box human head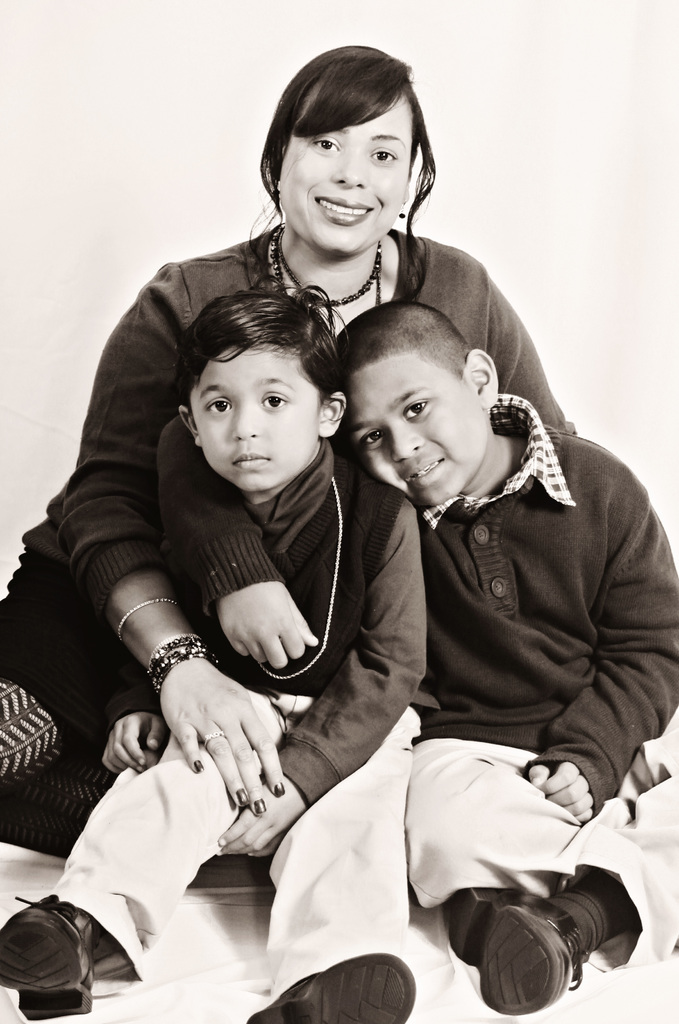
(left=258, top=46, right=443, bottom=246)
